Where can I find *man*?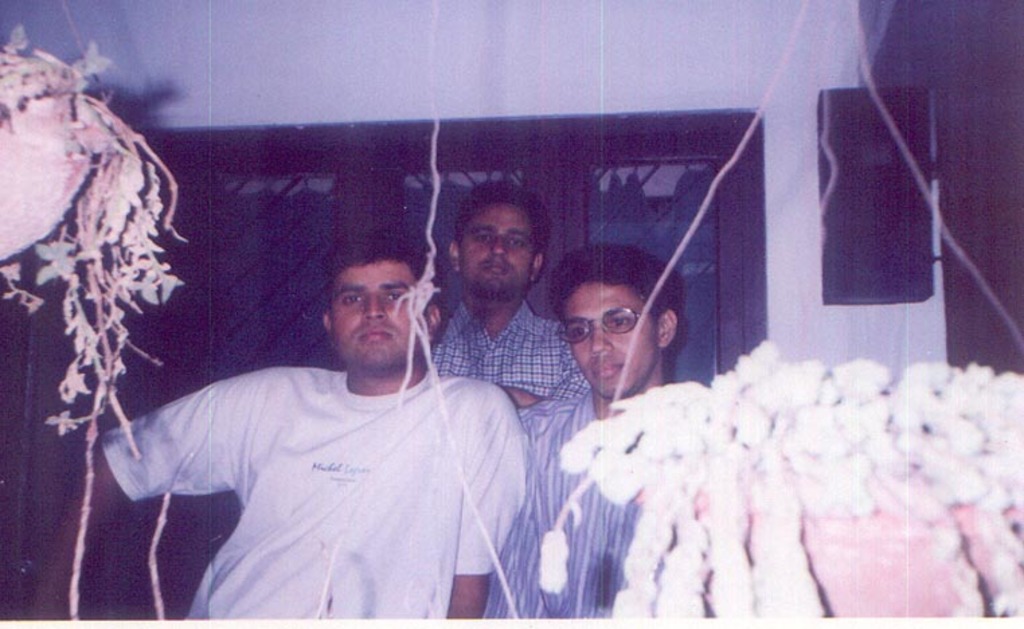
You can find it at region(490, 238, 687, 628).
